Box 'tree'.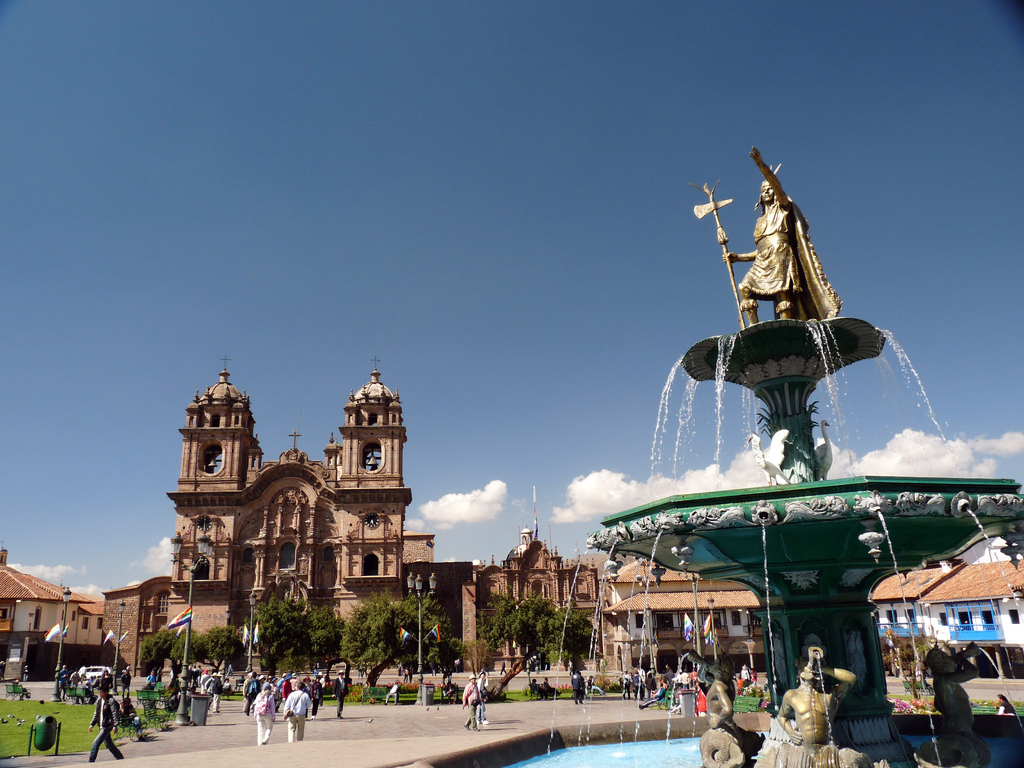
477/593/593/704.
